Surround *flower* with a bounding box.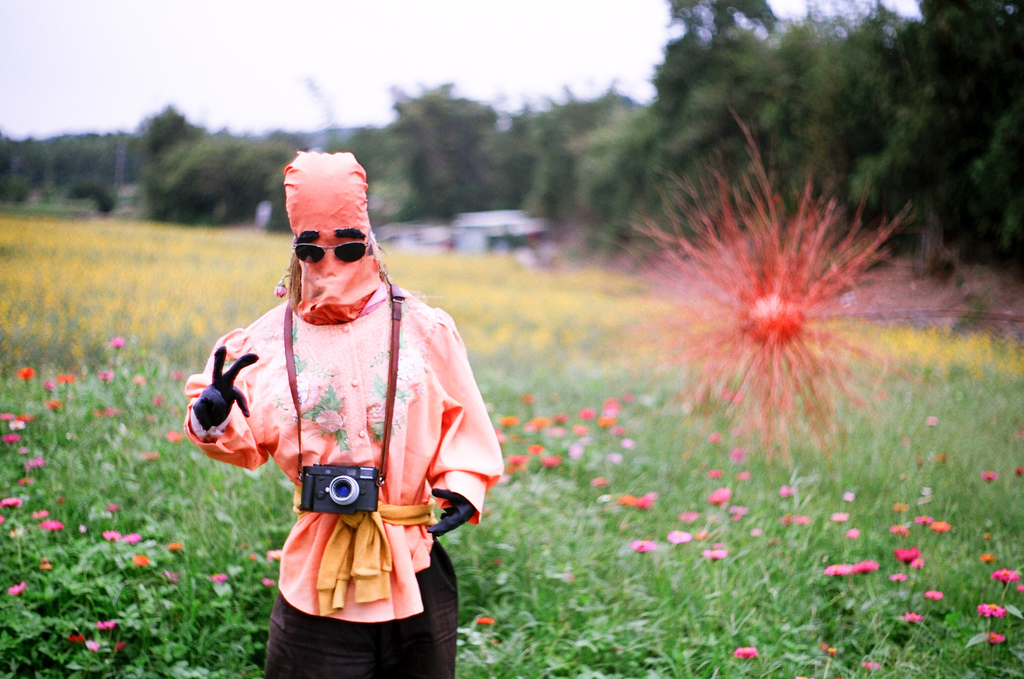
crop(32, 509, 54, 518).
